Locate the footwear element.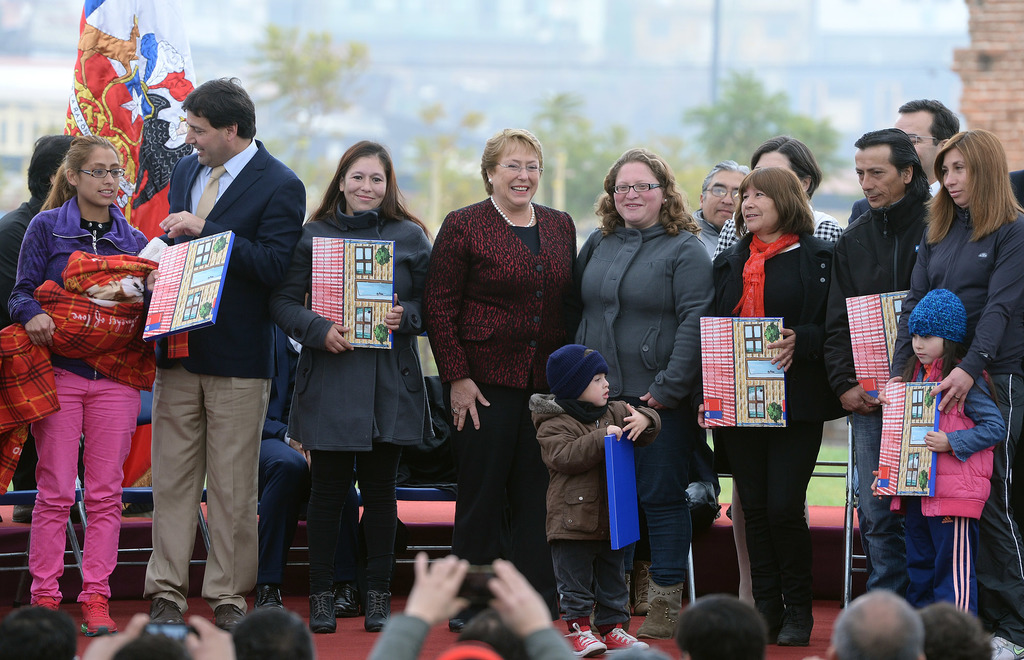
Element bbox: locate(993, 639, 1021, 659).
